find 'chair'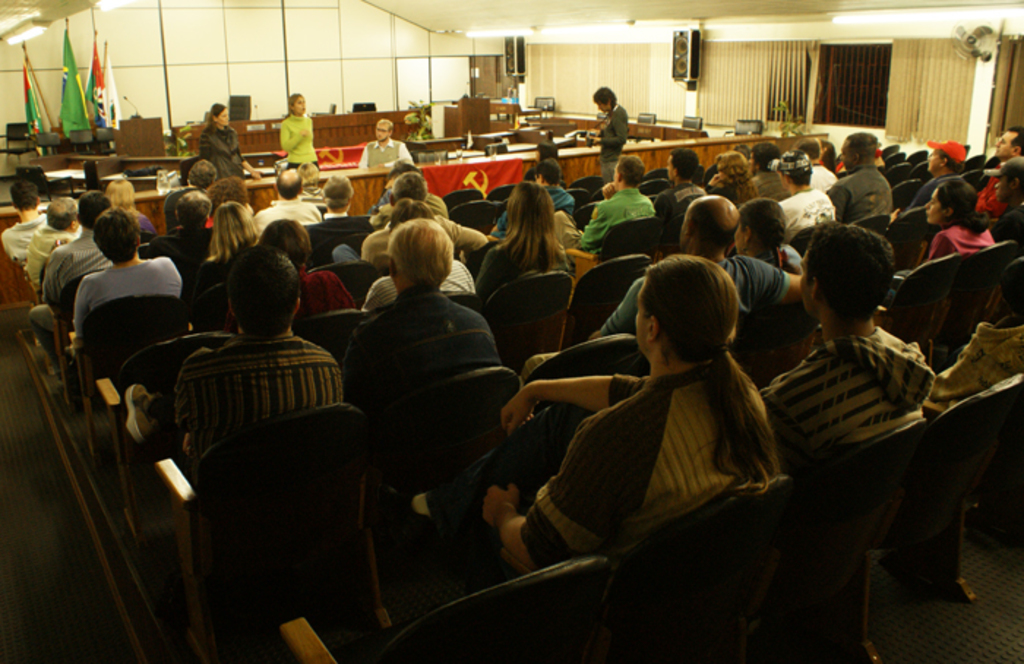
pyautogui.locateOnScreen(961, 170, 983, 190)
